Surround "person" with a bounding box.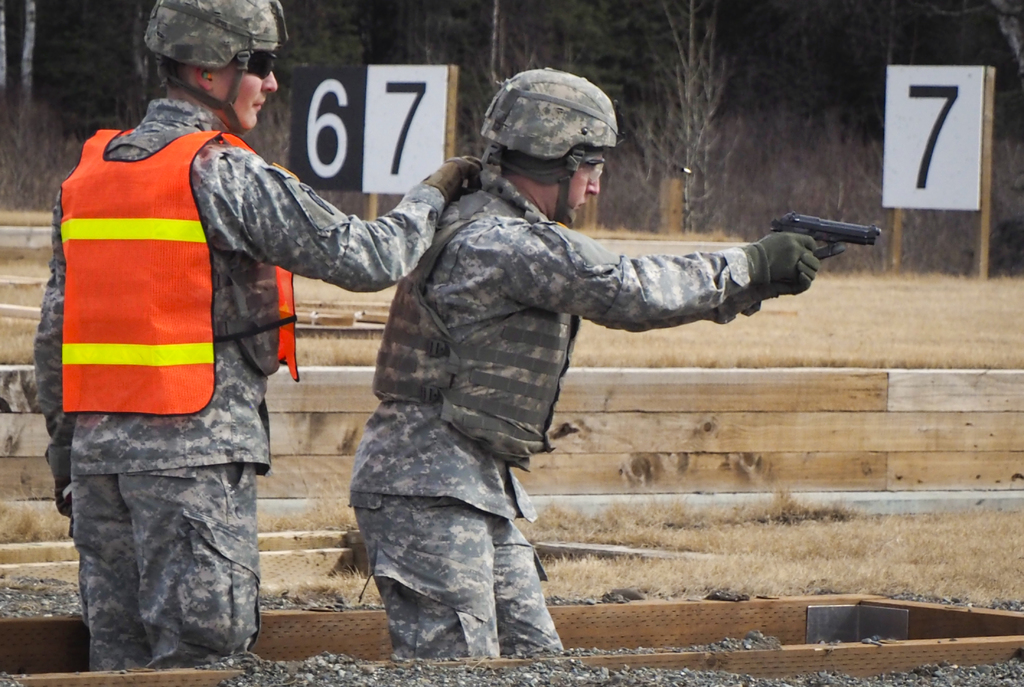
bbox(30, 0, 483, 661).
